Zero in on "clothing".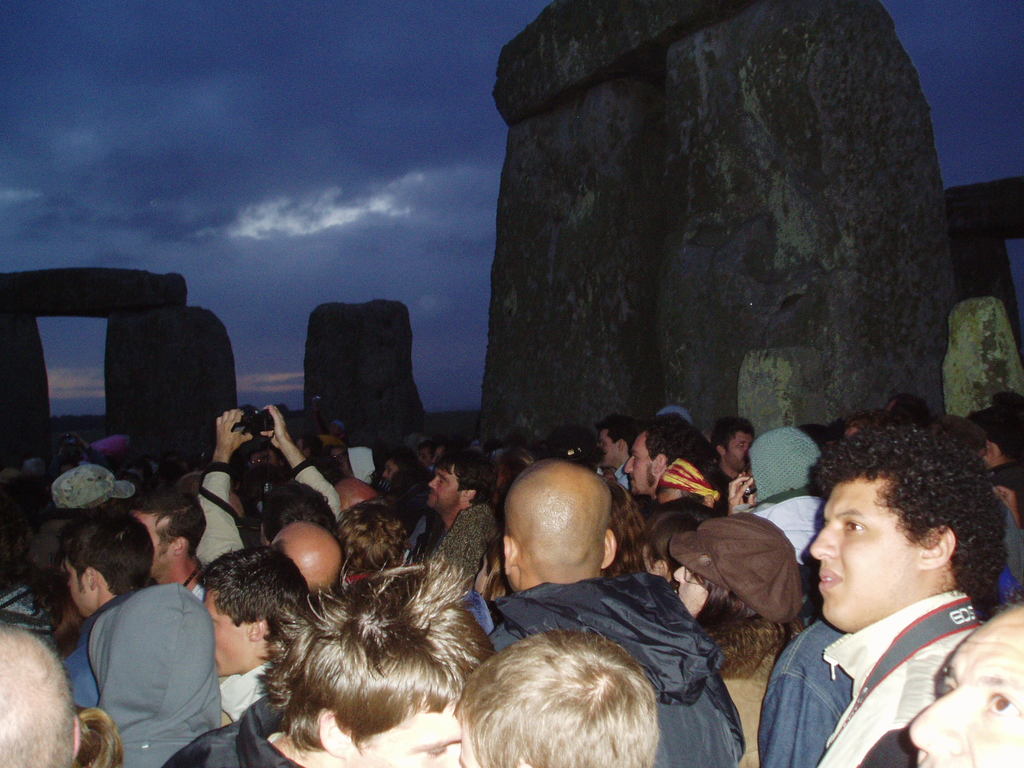
Zeroed in: region(658, 454, 723, 507).
